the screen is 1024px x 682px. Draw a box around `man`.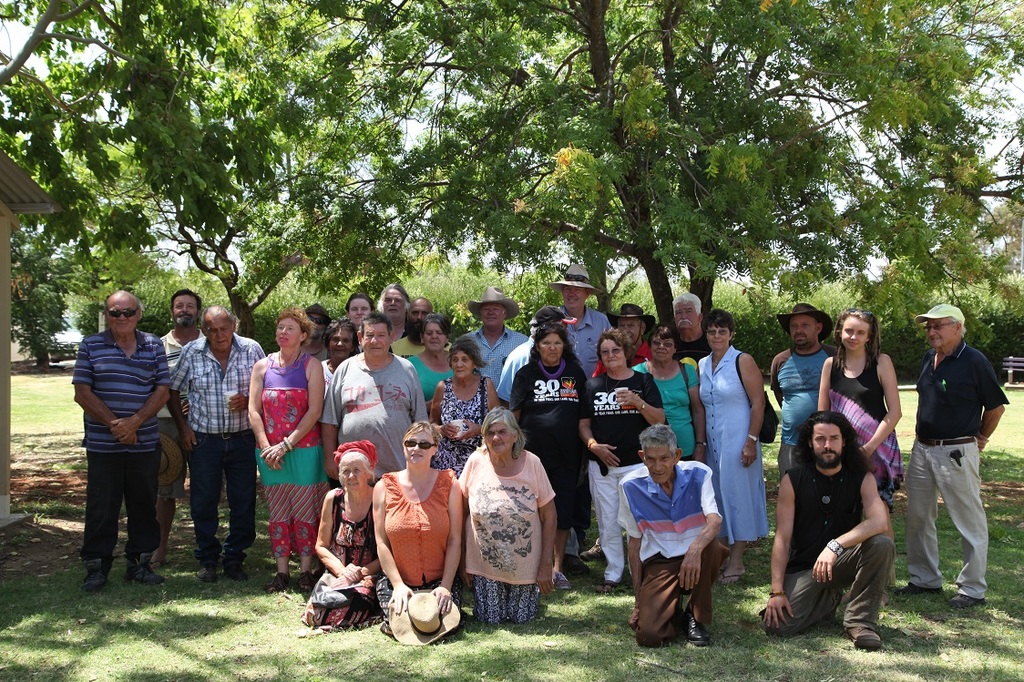
<bbox>753, 412, 896, 649</bbox>.
